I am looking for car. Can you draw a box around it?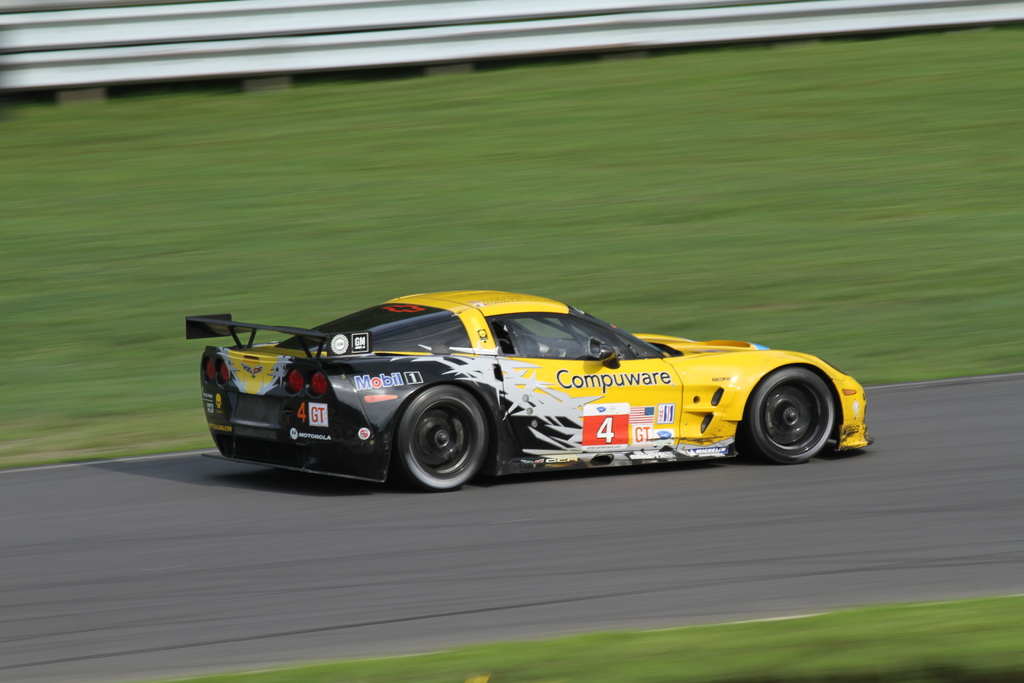
Sure, the bounding box is pyautogui.locateOnScreen(184, 287, 875, 493).
